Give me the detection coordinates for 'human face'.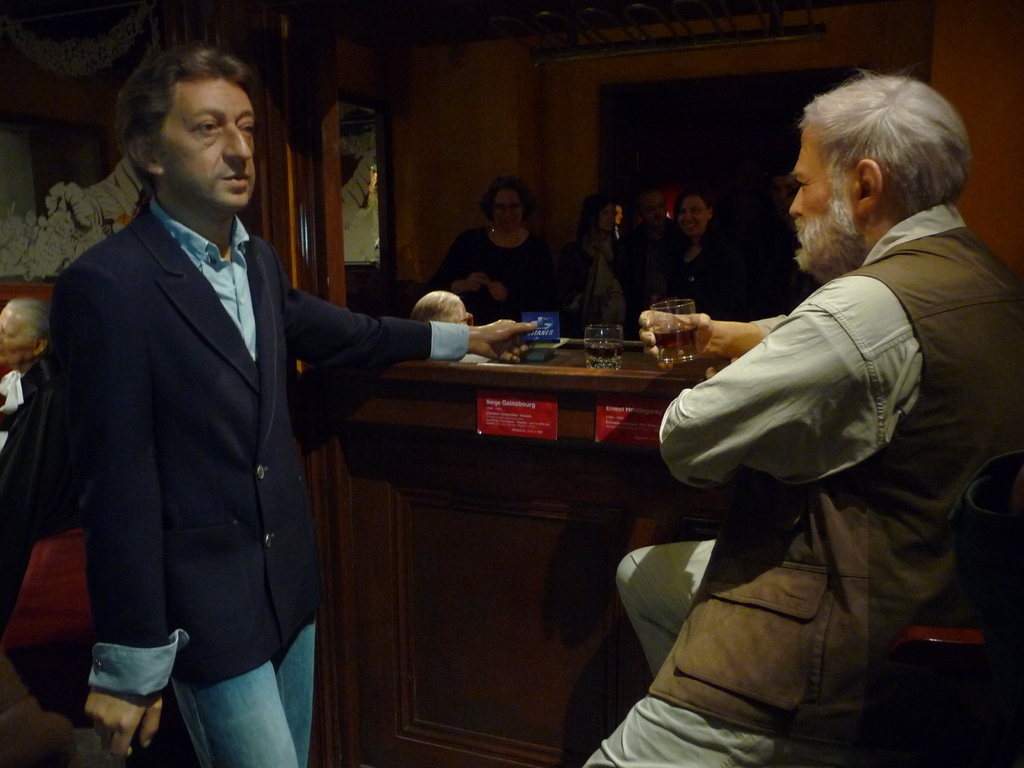
BBox(3, 304, 29, 362).
